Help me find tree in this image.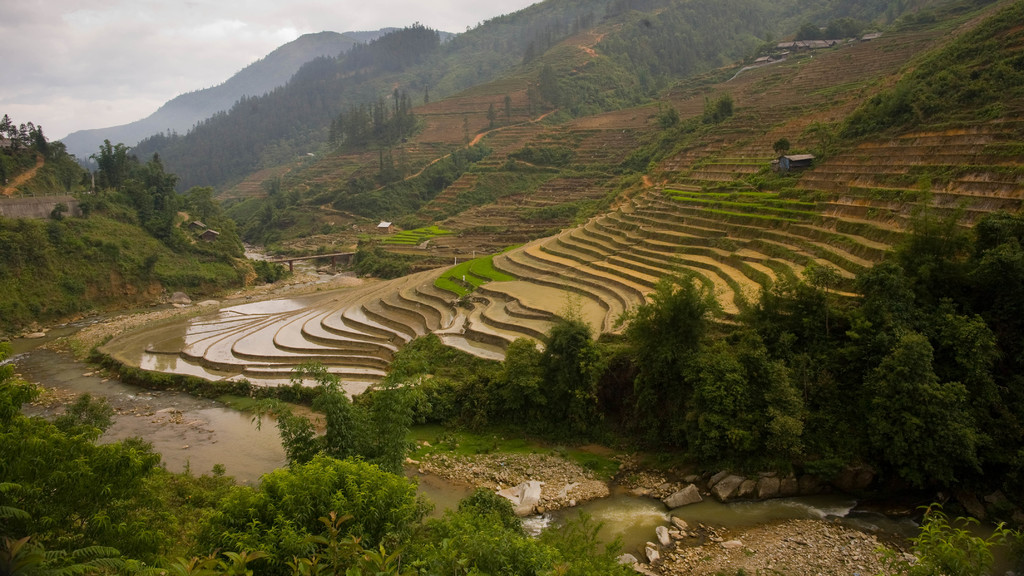
Found it: x1=817 y1=0 x2=1023 y2=160.
